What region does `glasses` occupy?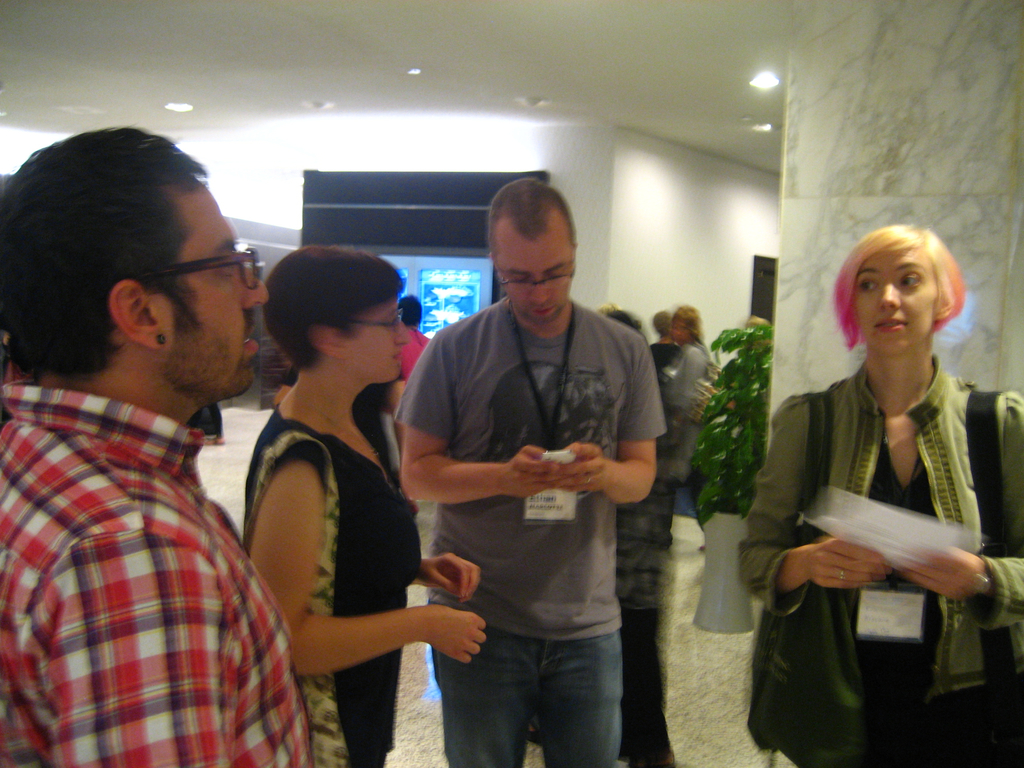
locate(332, 303, 412, 342).
